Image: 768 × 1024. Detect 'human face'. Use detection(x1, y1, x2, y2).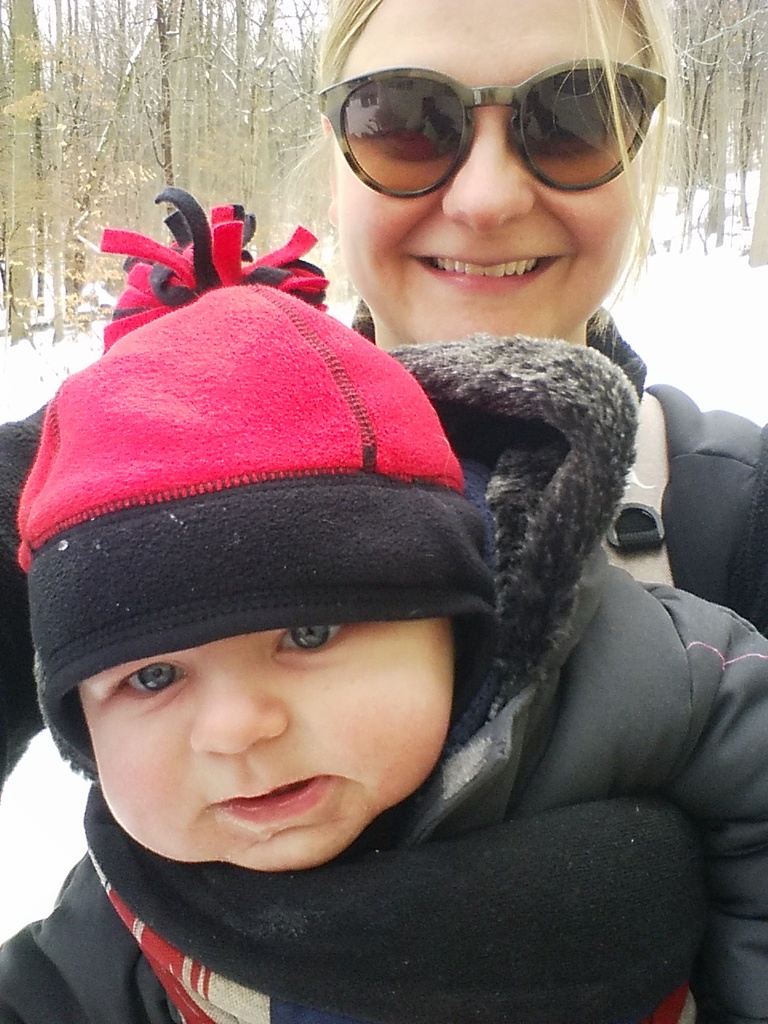
detection(341, 0, 642, 339).
